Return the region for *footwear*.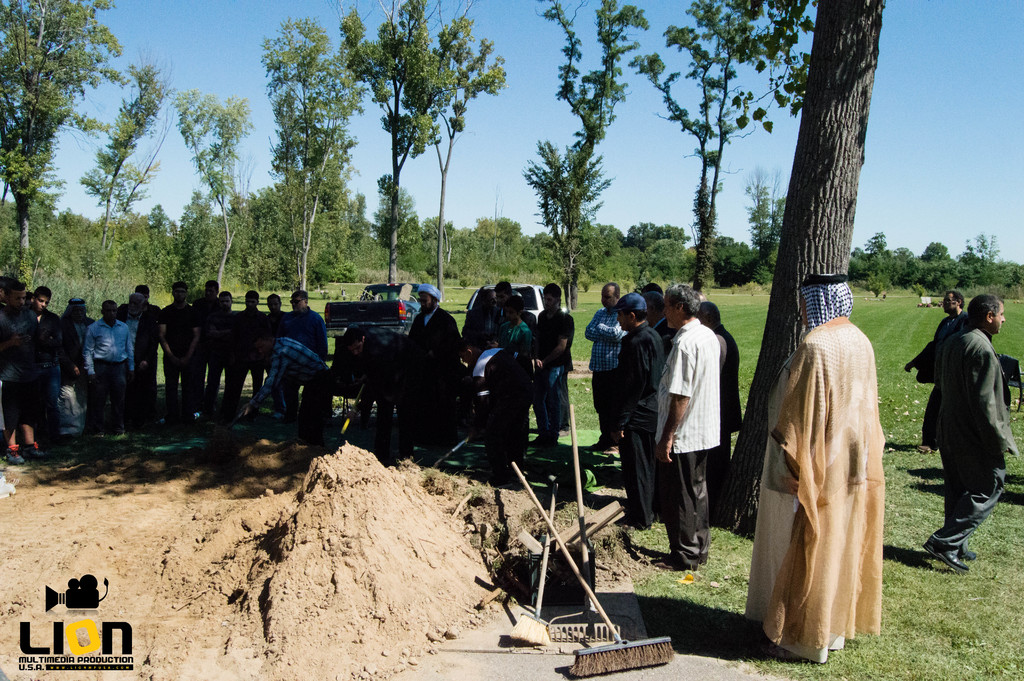
[left=4, top=445, right=26, bottom=464].
